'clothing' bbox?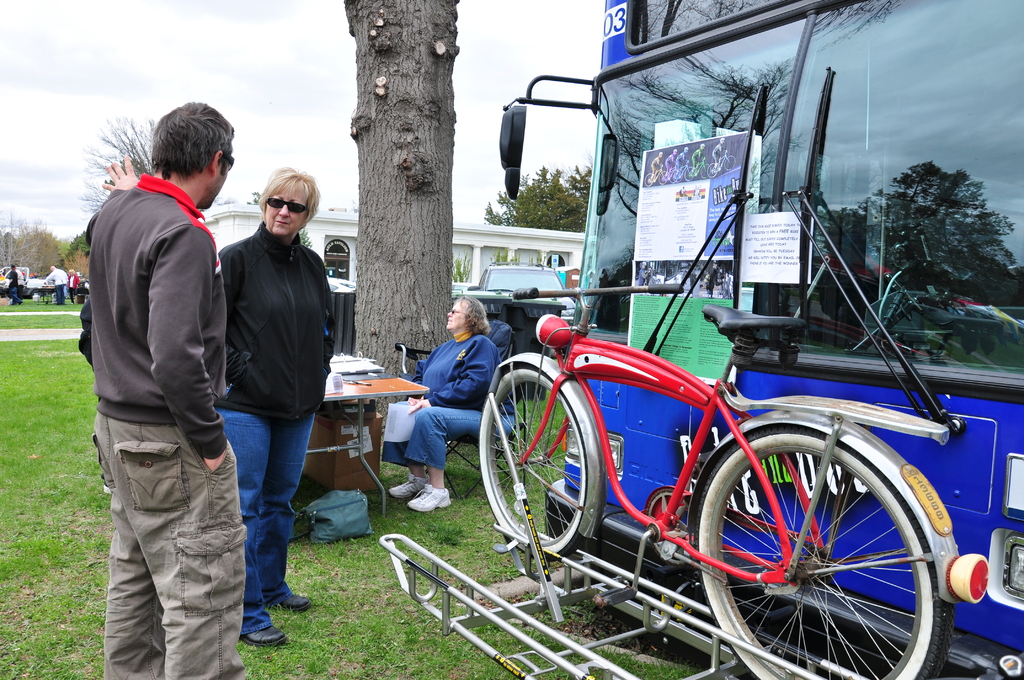
box(212, 206, 365, 626)
